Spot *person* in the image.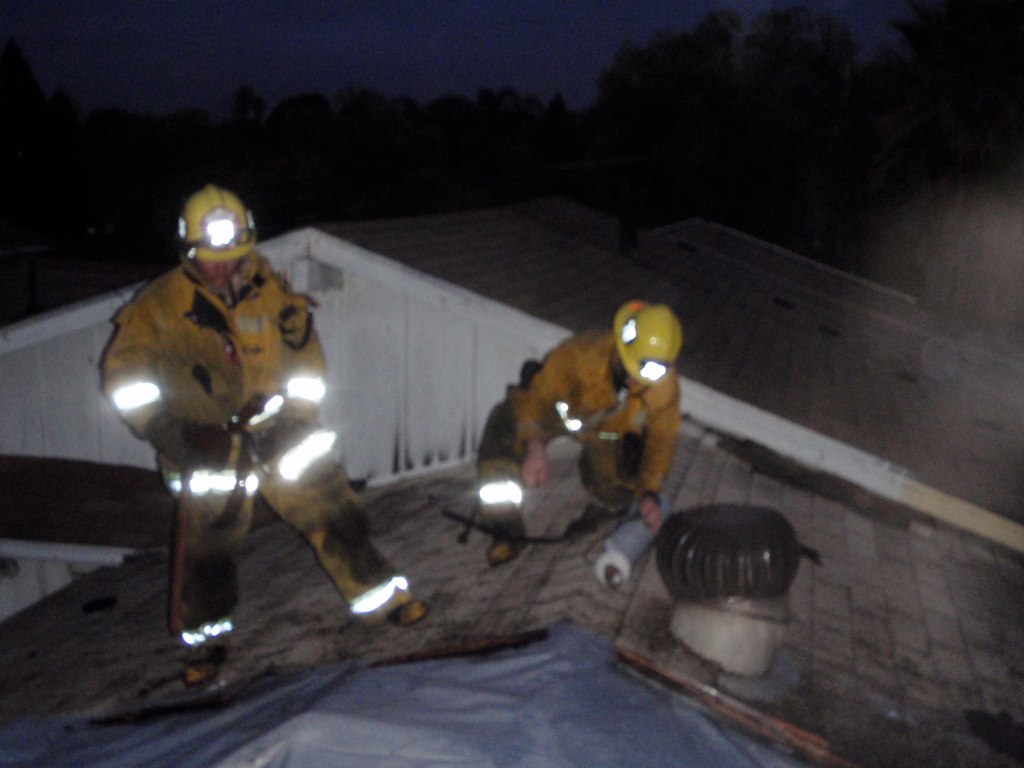
*person* found at (101, 181, 431, 686).
